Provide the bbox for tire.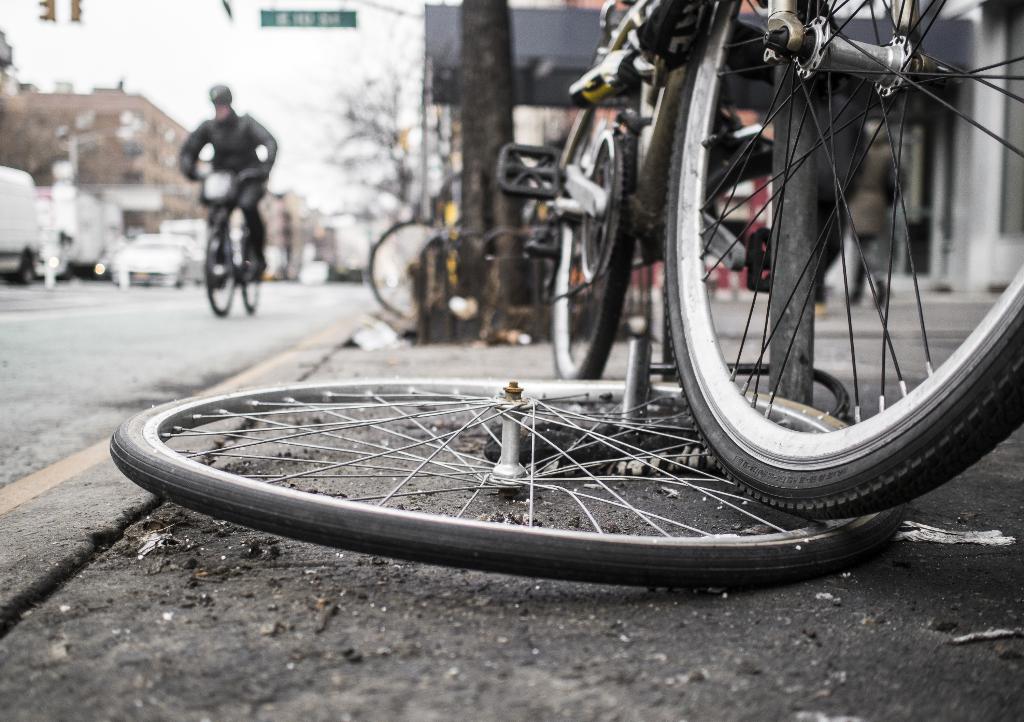
x1=872 y1=277 x2=890 y2=307.
